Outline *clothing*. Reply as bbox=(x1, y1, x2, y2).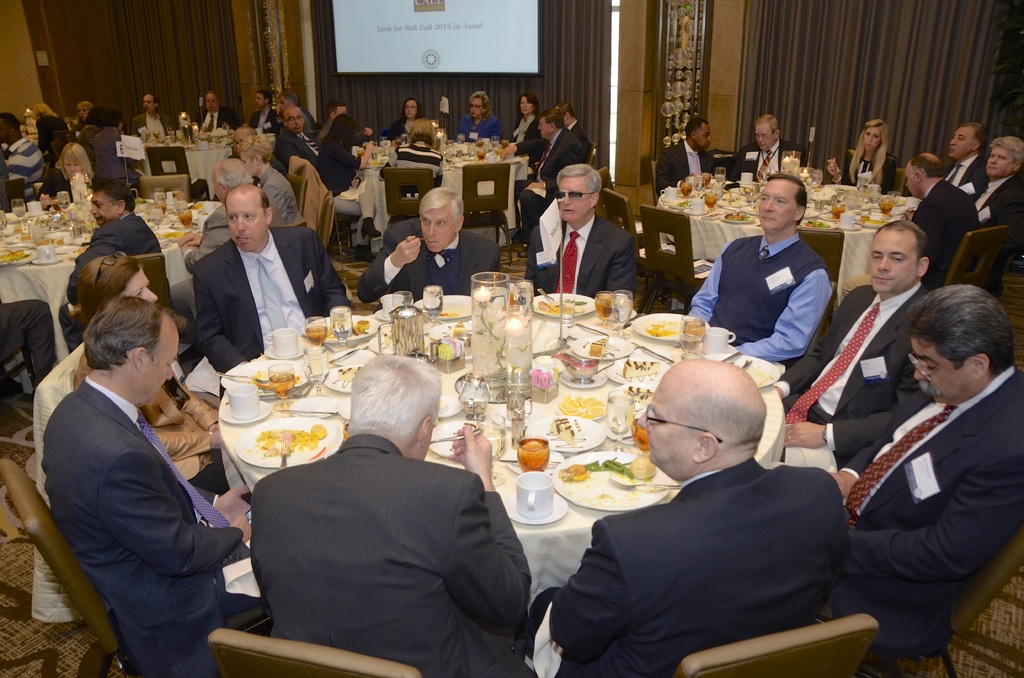
bbox=(512, 127, 584, 239).
